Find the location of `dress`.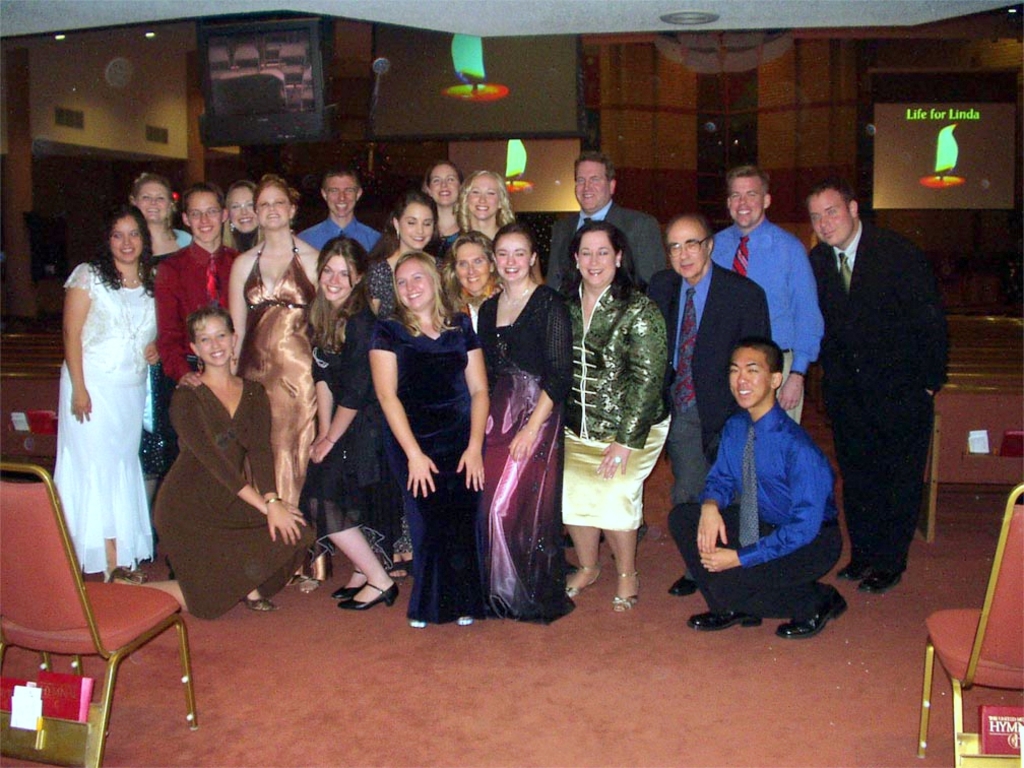
Location: locate(369, 310, 489, 616).
